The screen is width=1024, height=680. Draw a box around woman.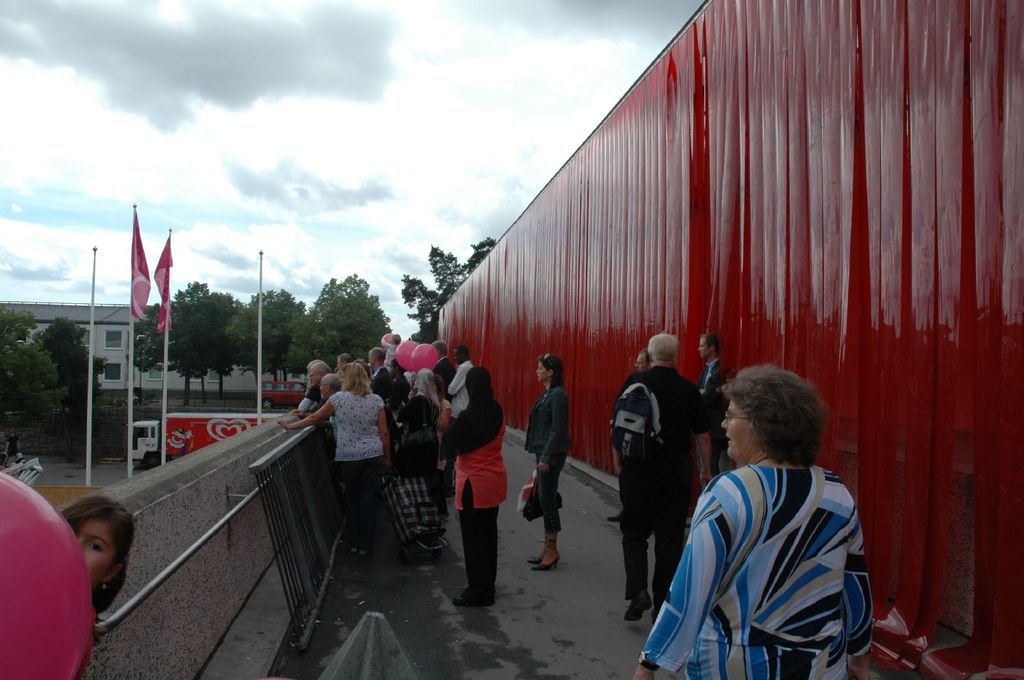
280/356/396/555.
